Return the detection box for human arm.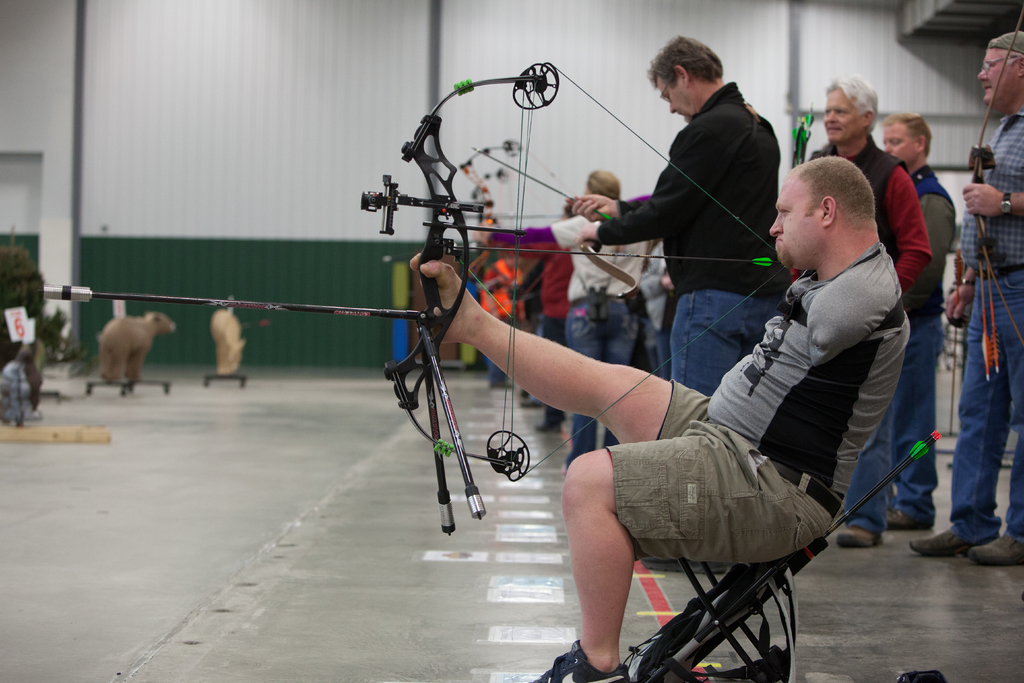
[639,249,674,302].
